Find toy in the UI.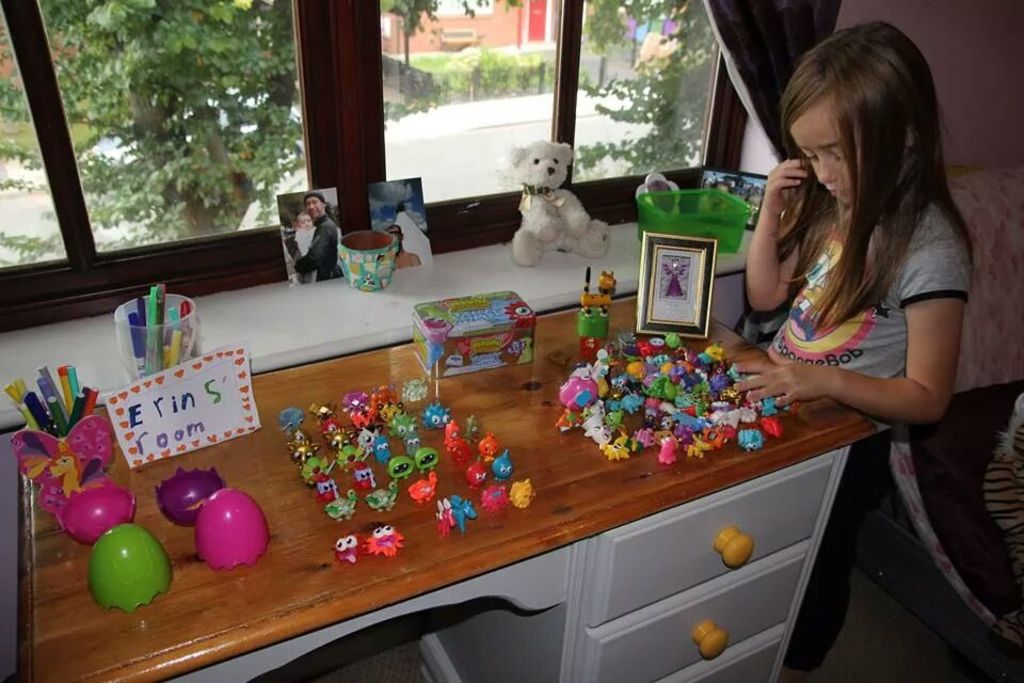
UI element at locate(321, 415, 339, 433).
